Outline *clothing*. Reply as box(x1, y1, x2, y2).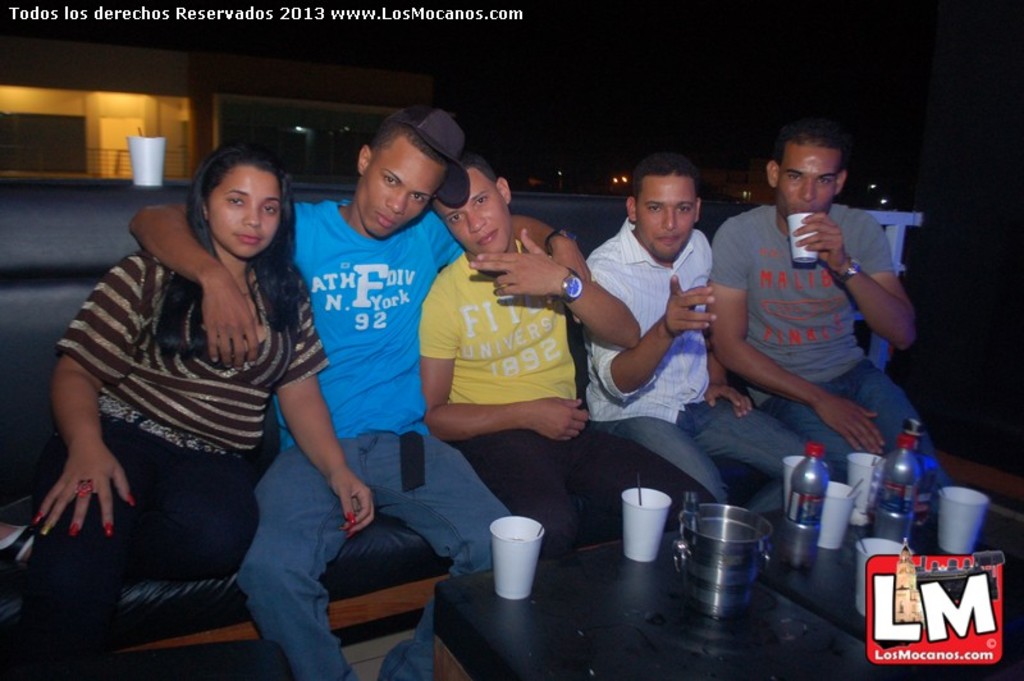
box(577, 207, 837, 520).
